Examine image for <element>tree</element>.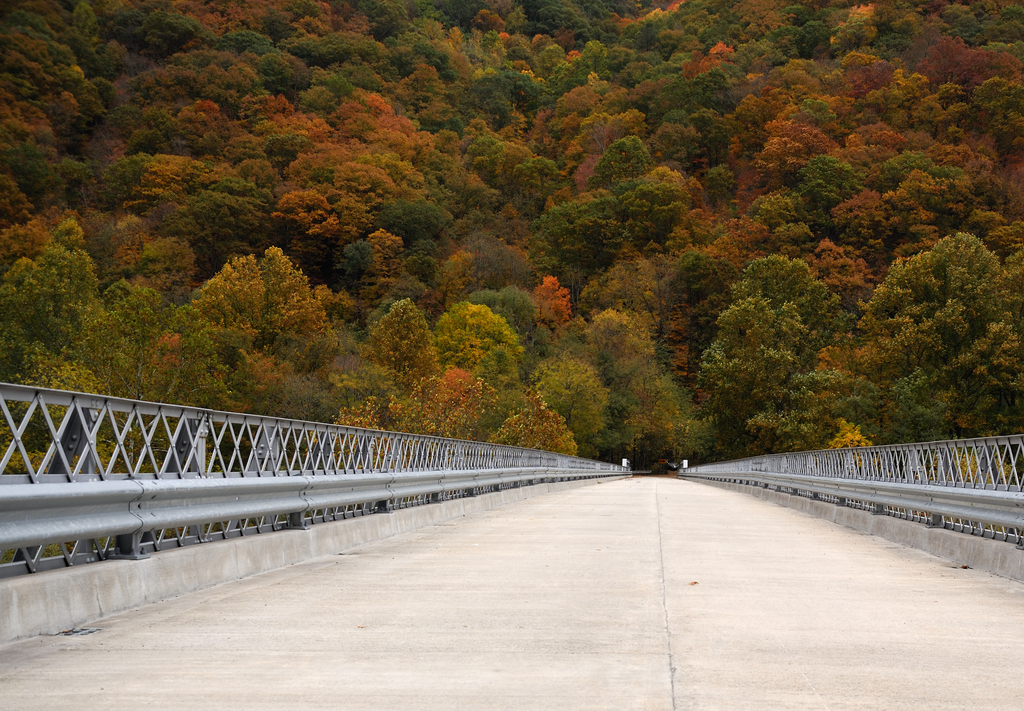
Examination result: [left=851, top=203, right=1016, bottom=427].
